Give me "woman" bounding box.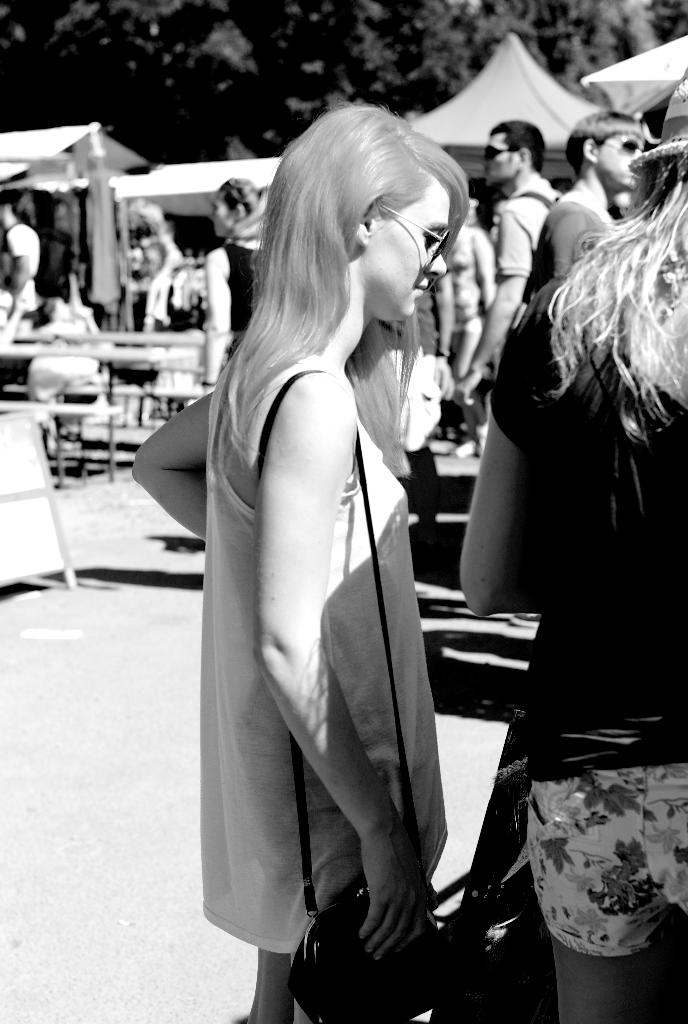
select_region(459, 70, 687, 1023).
